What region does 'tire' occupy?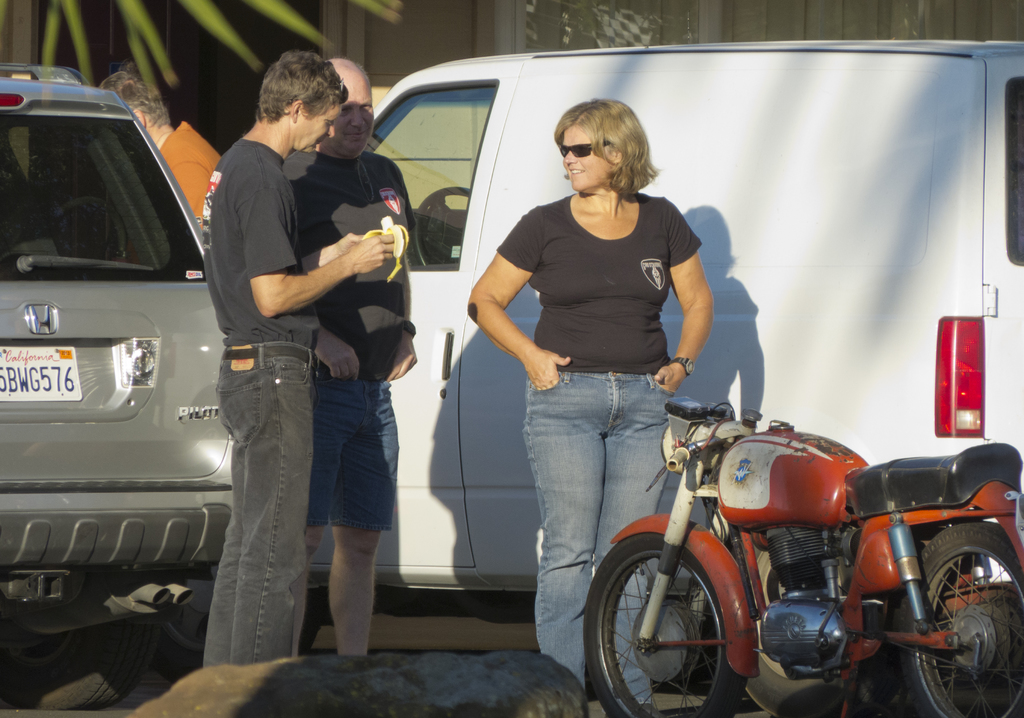
893, 519, 1023, 717.
